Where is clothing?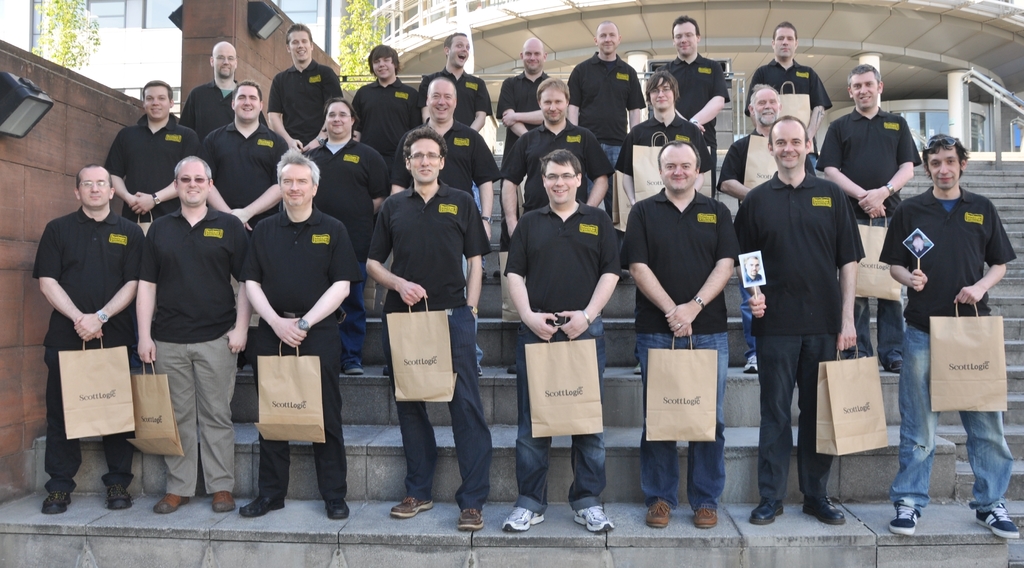
{"x1": 822, "y1": 120, "x2": 916, "y2": 220}.
